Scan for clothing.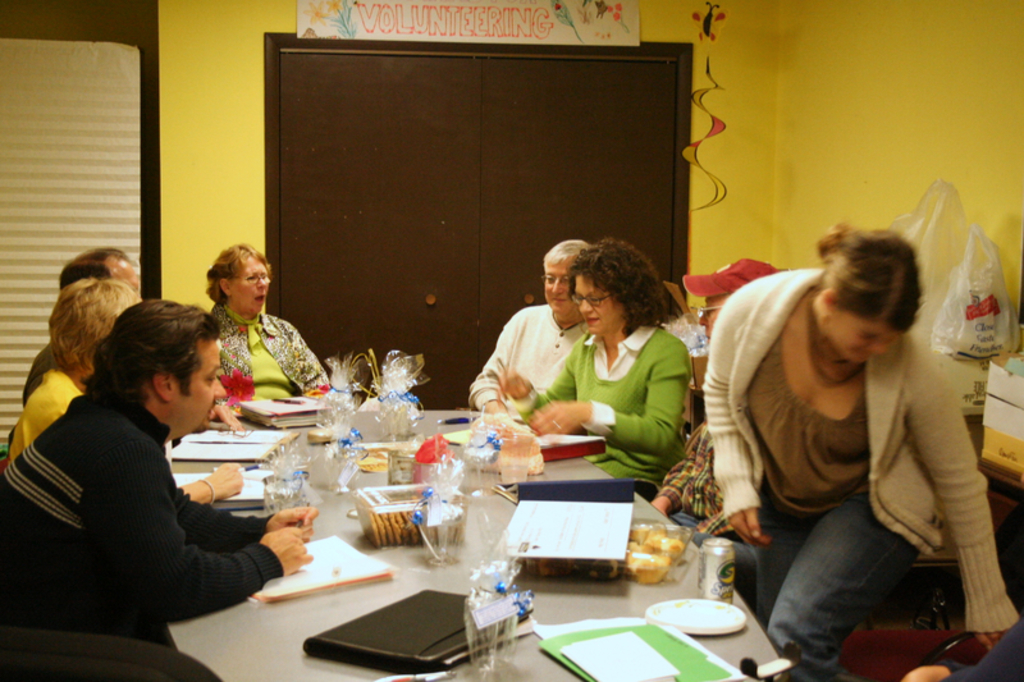
Scan result: bbox=[6, 365, 79, 464].
